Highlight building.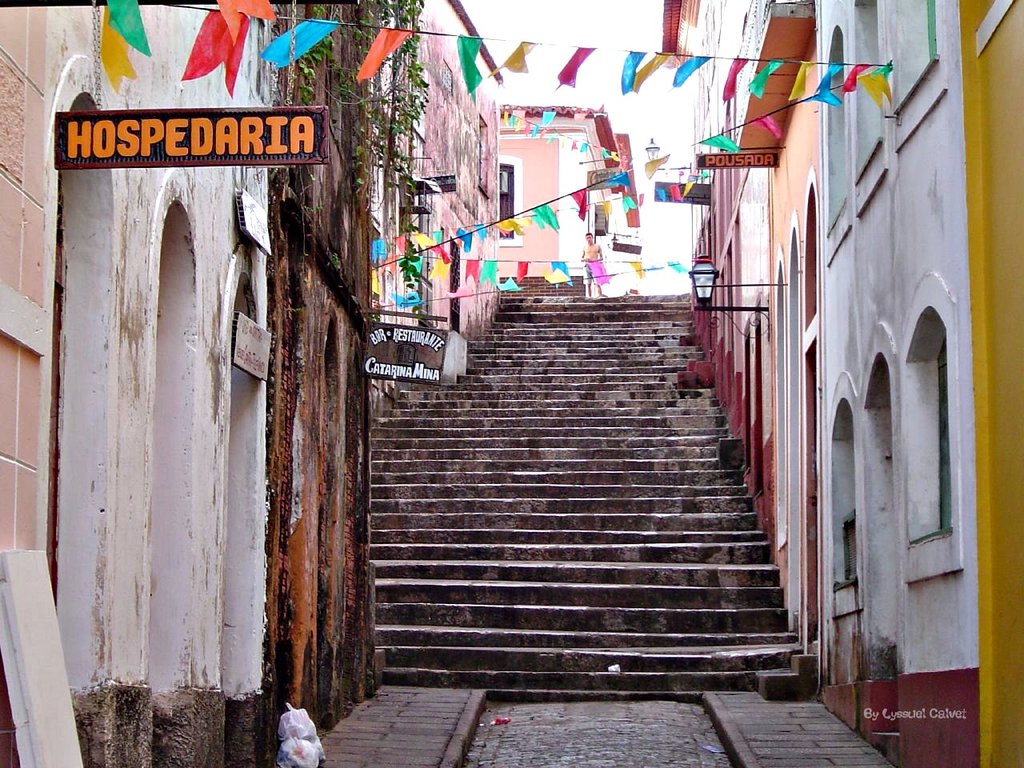
Highlighted region: crop(273, 0, 373, 730).
